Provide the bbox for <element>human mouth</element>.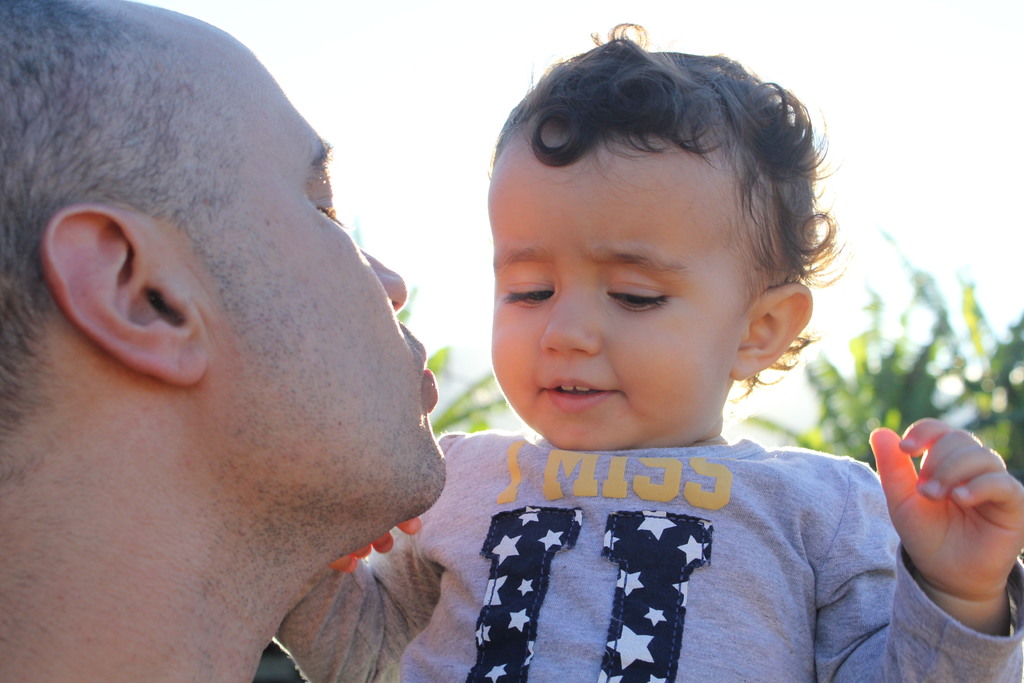
box=[416, 345, 440, 415].
